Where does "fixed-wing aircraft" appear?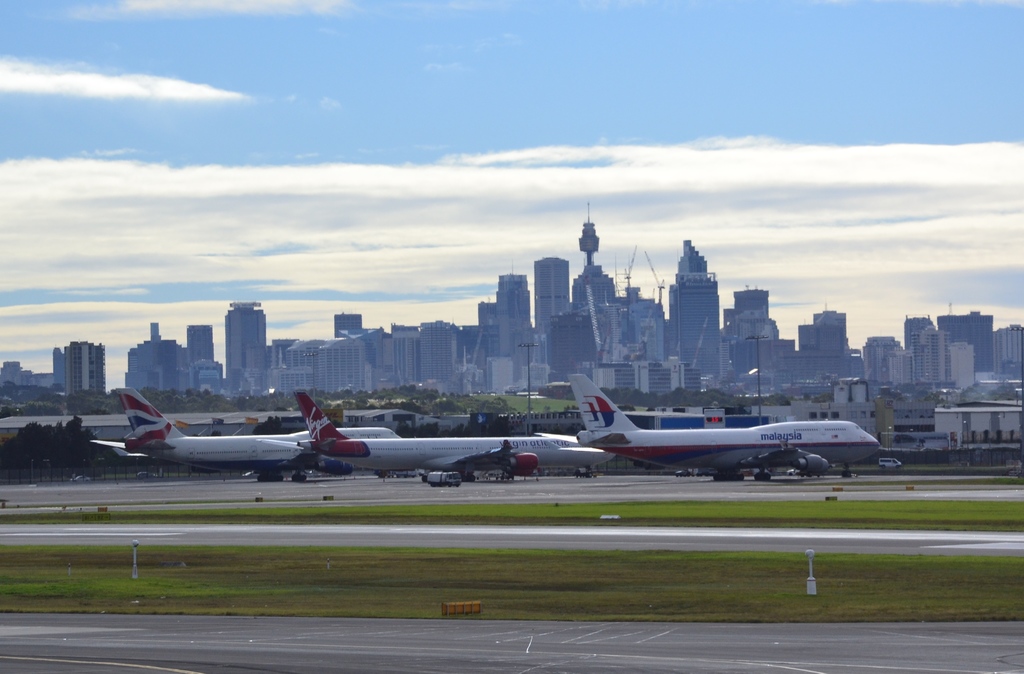
Appears at (left=539, top=374, right=881, bottom=489).
